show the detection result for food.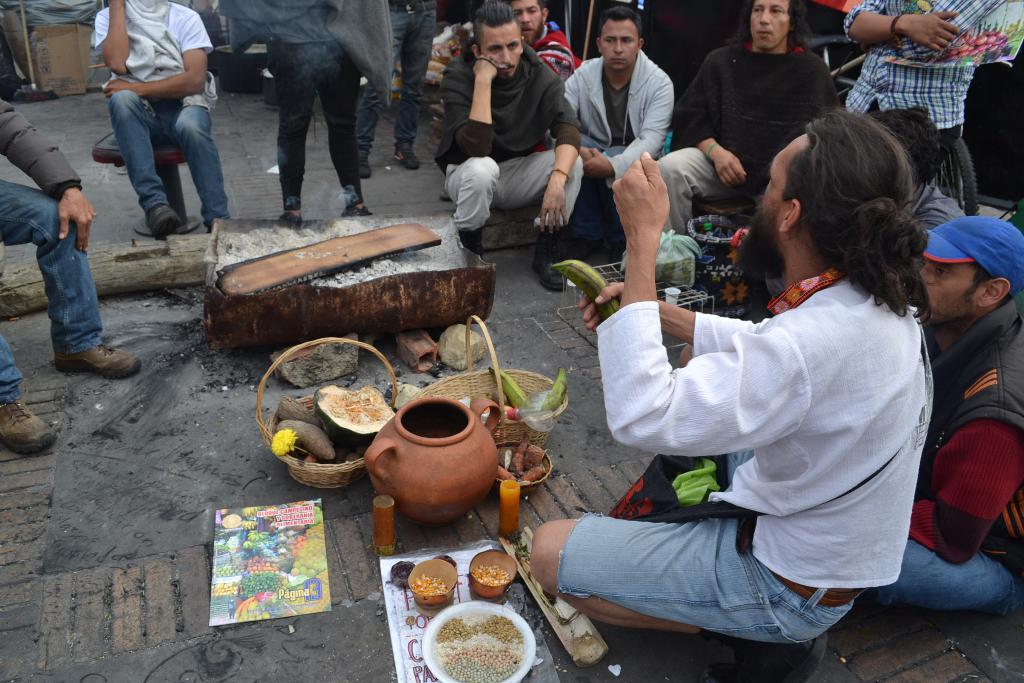
[left=891, top=26, right=1009, bottom=67].
